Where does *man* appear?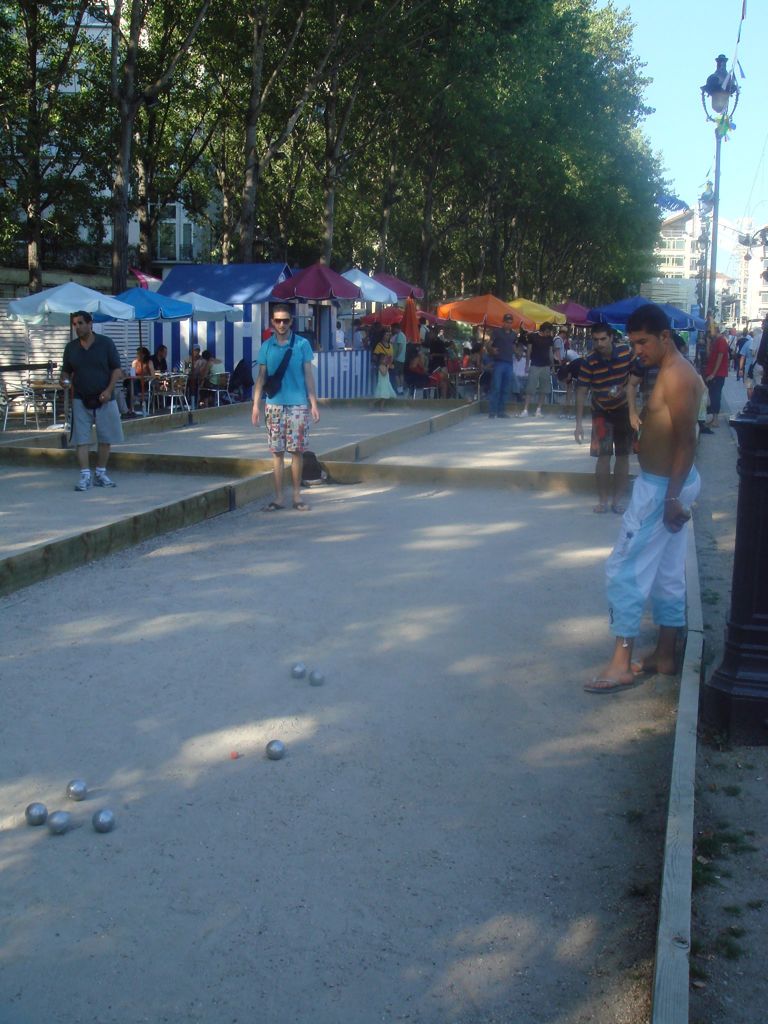
Appears at (627,345,686,453).
